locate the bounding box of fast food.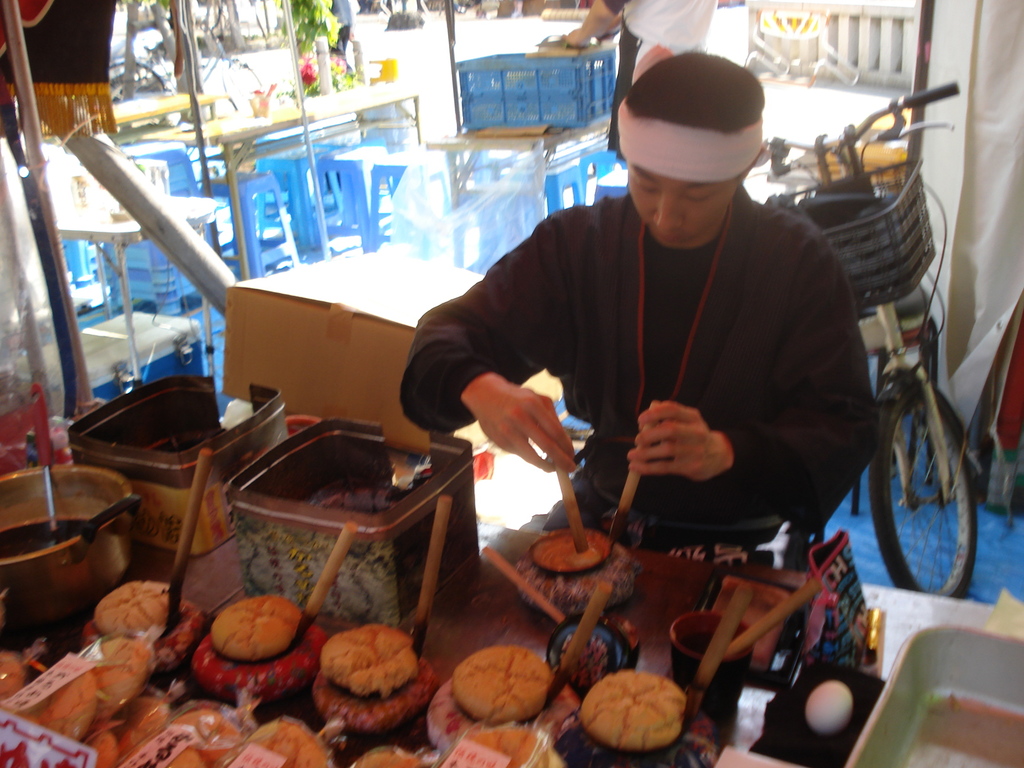
Bounding box: <region>84, 633, 158, 707</region>.
